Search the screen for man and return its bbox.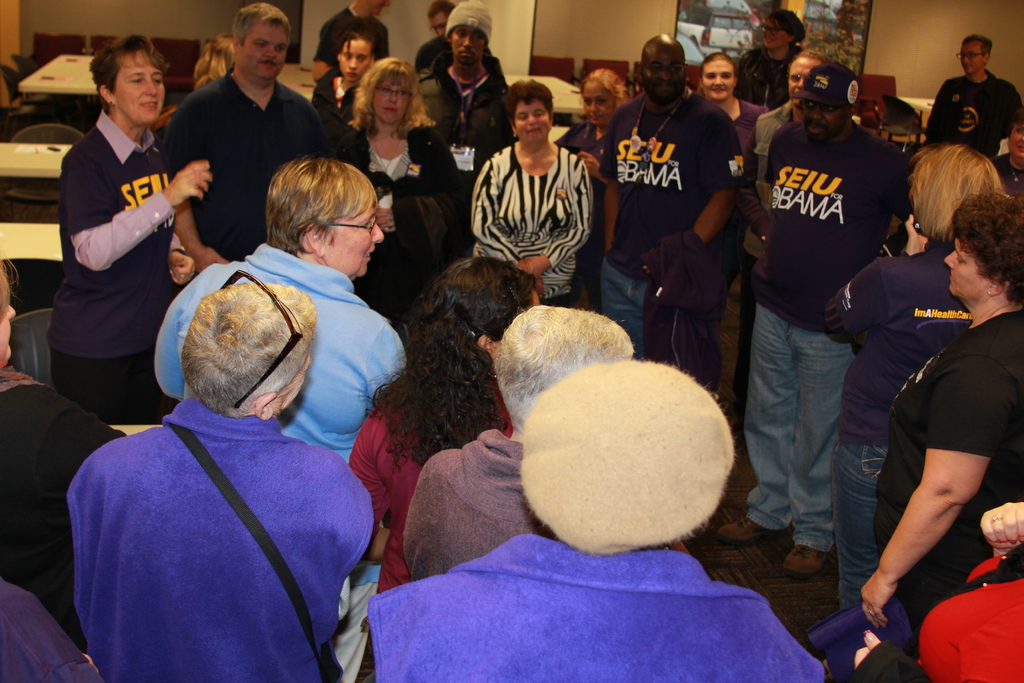
Found: x1=365 y1=357 x2=825 y2=682.
